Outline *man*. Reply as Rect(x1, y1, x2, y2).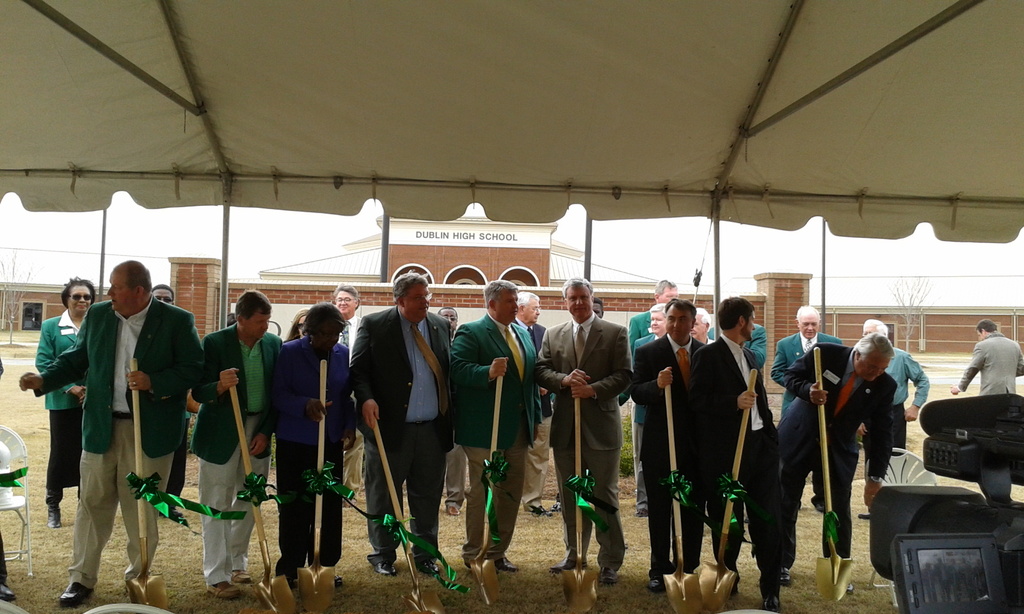
Rect(770, 331, 897, 594).
